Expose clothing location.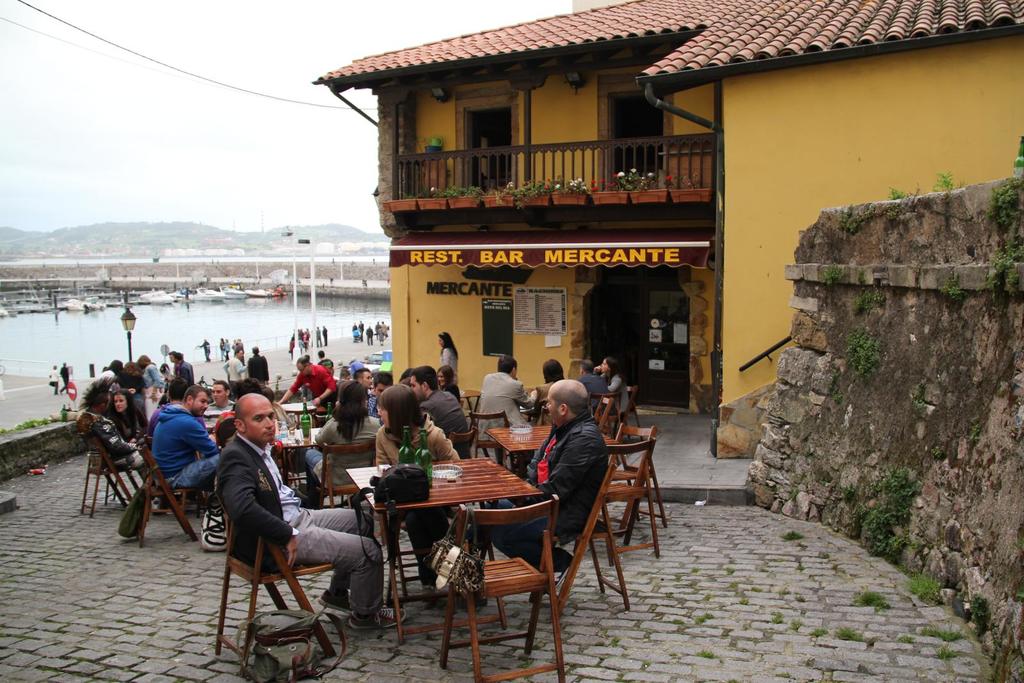
Exposed at (x1=324, y1=329, x2=328, y2=346).
